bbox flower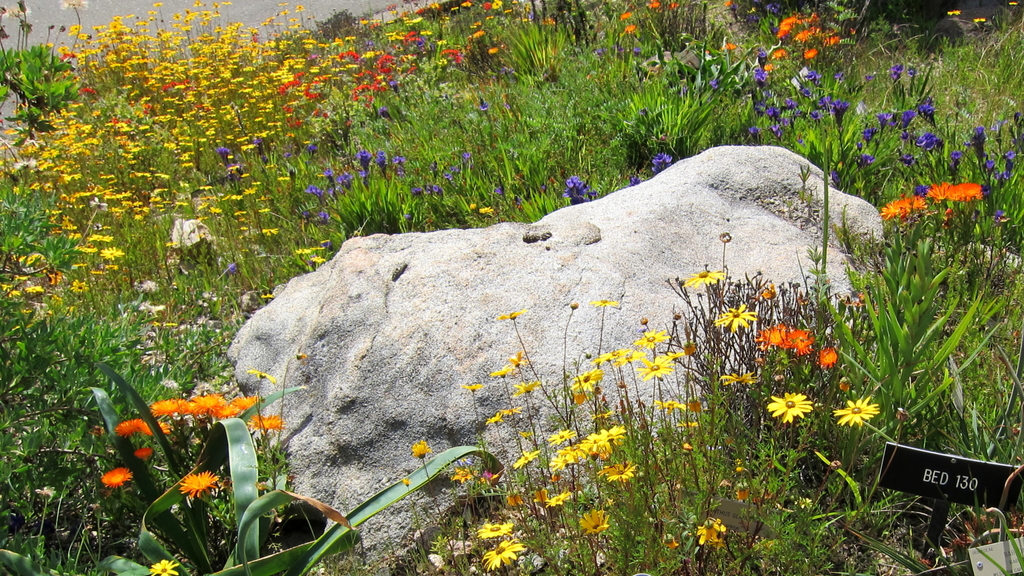
(left=100, top=468, right=136, bottom=493)
